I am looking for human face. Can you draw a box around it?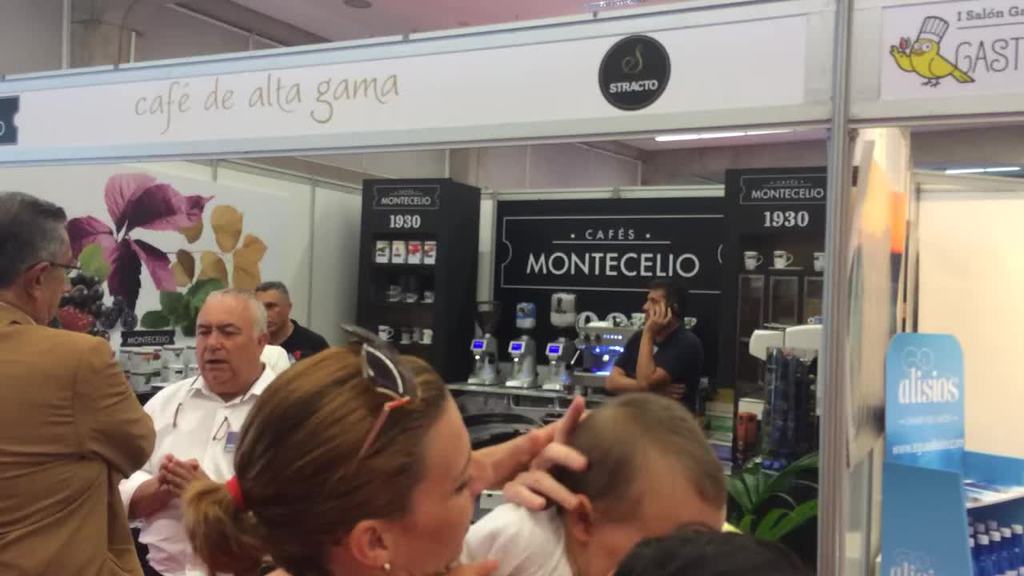
Sure, the bounding box is 387 404 484 574.
